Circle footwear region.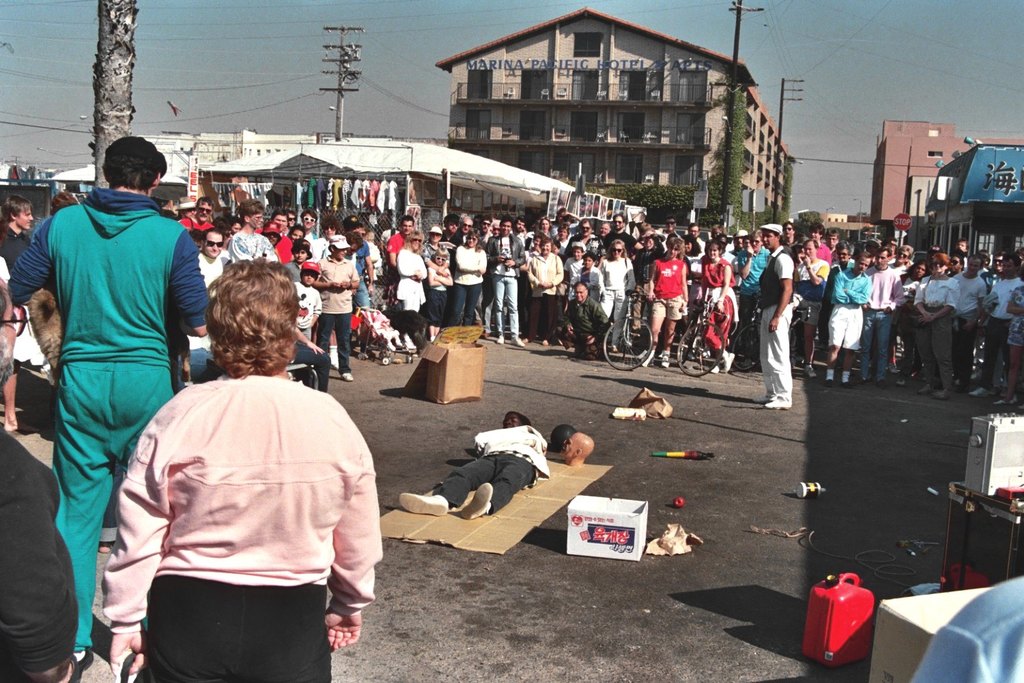
Region: bbox(971, 387, 995, 396).
